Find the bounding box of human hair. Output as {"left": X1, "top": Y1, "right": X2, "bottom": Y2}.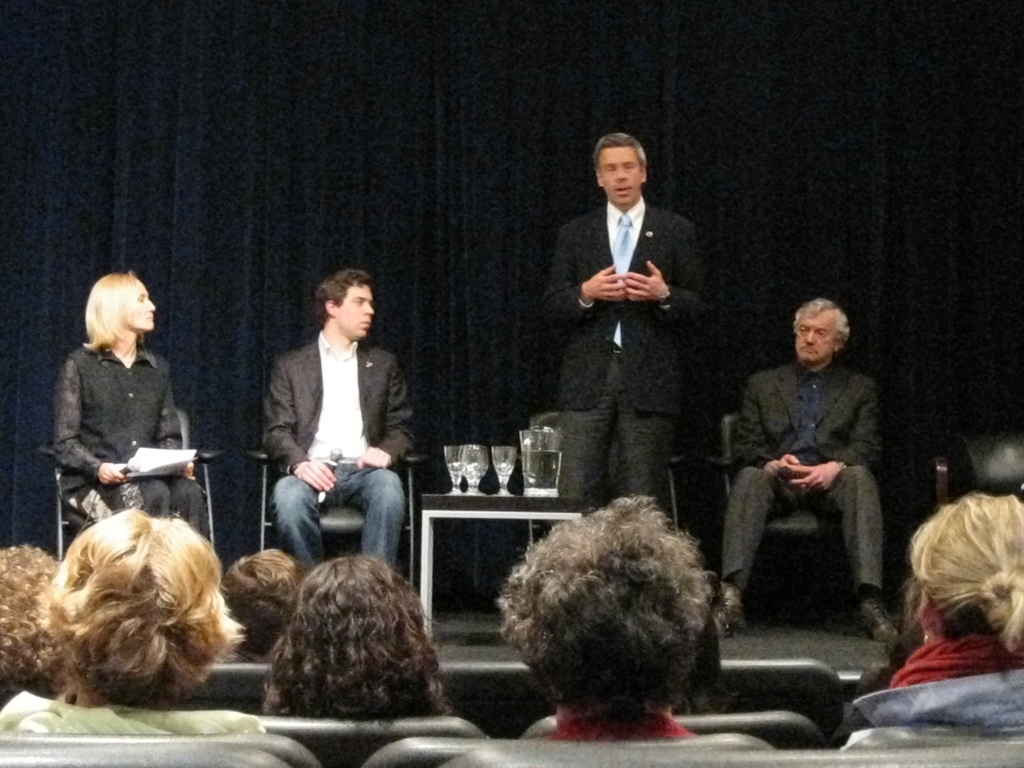
{"left": 260, "top": 553, "right": 461, "bottom": 751}.
